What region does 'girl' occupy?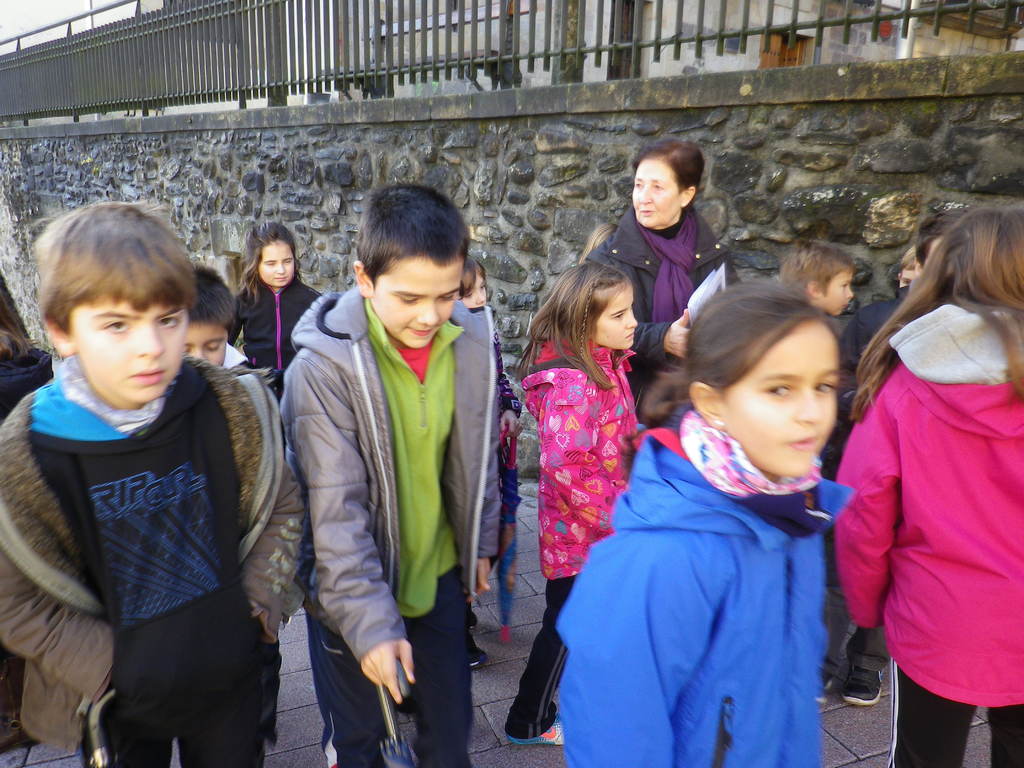
detection(460, 251, 520, 656).
